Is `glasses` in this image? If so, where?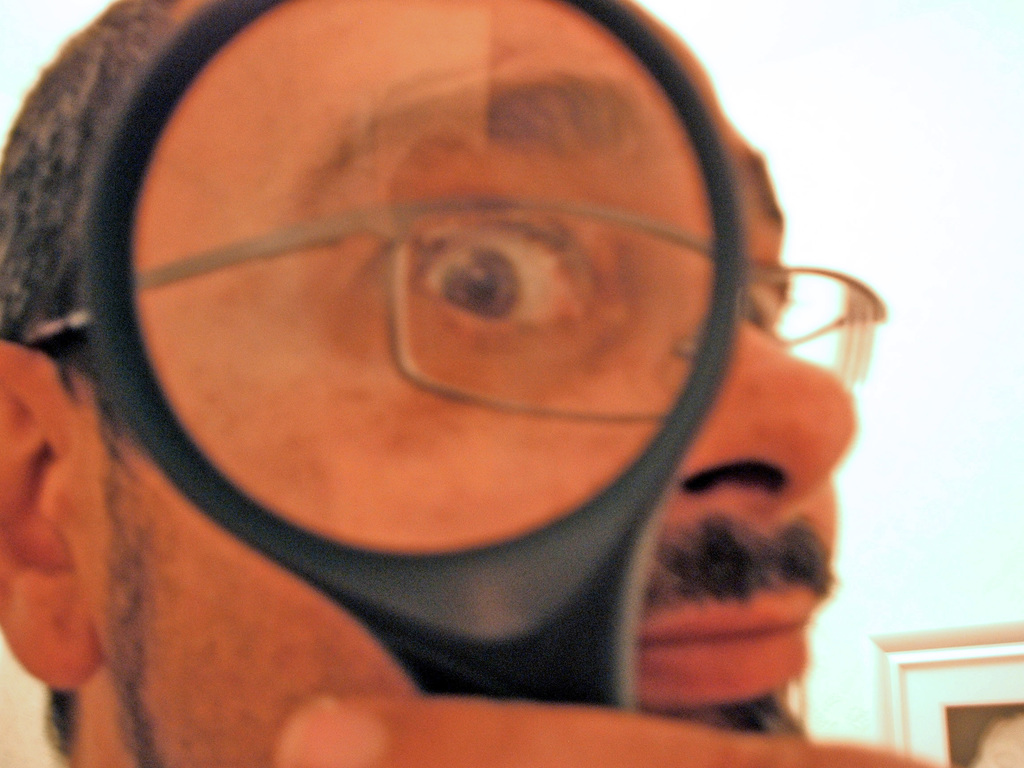
Yes, at rect(121, 176, 810, 484).
